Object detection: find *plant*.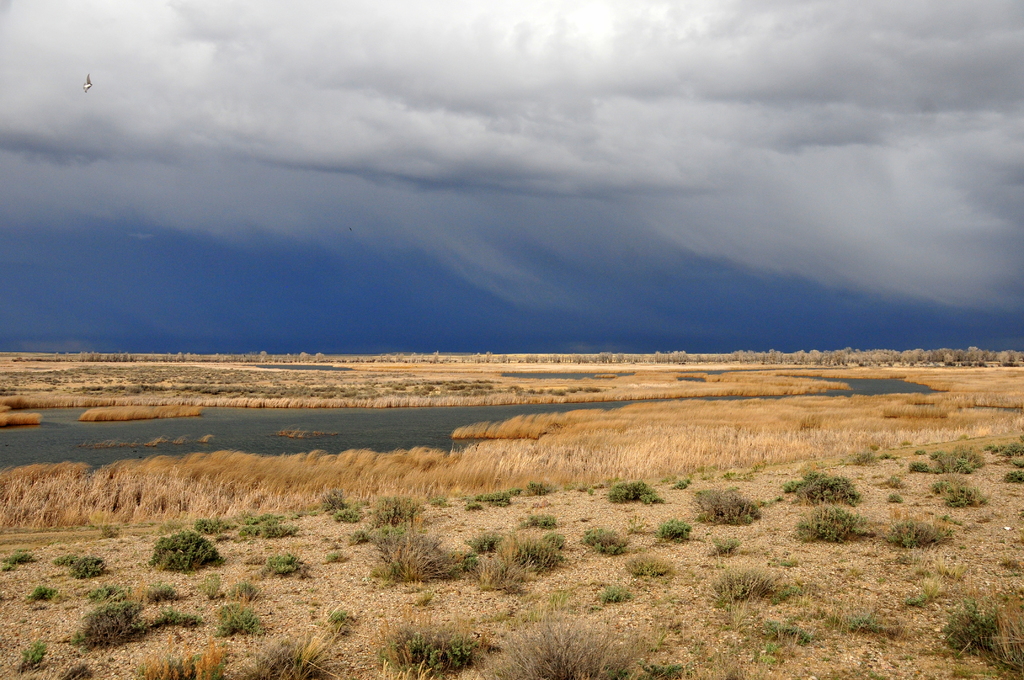
470,528,505,549.
